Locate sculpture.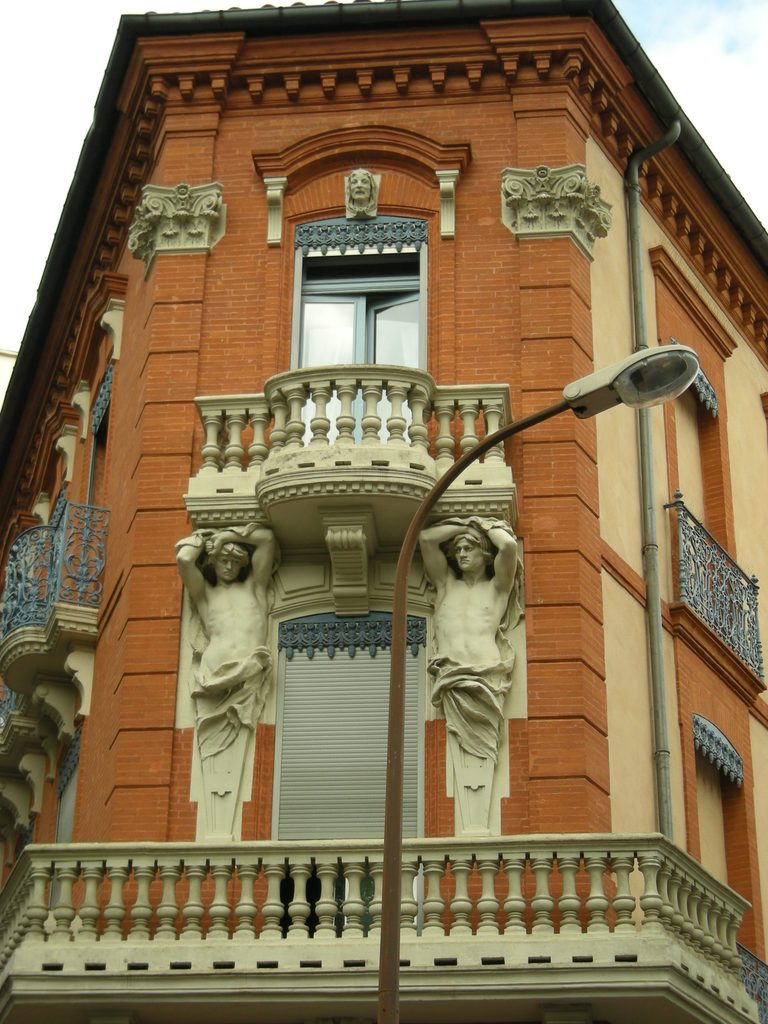
Bounding box: (left=168, top=522, right=282, bottom=845).
